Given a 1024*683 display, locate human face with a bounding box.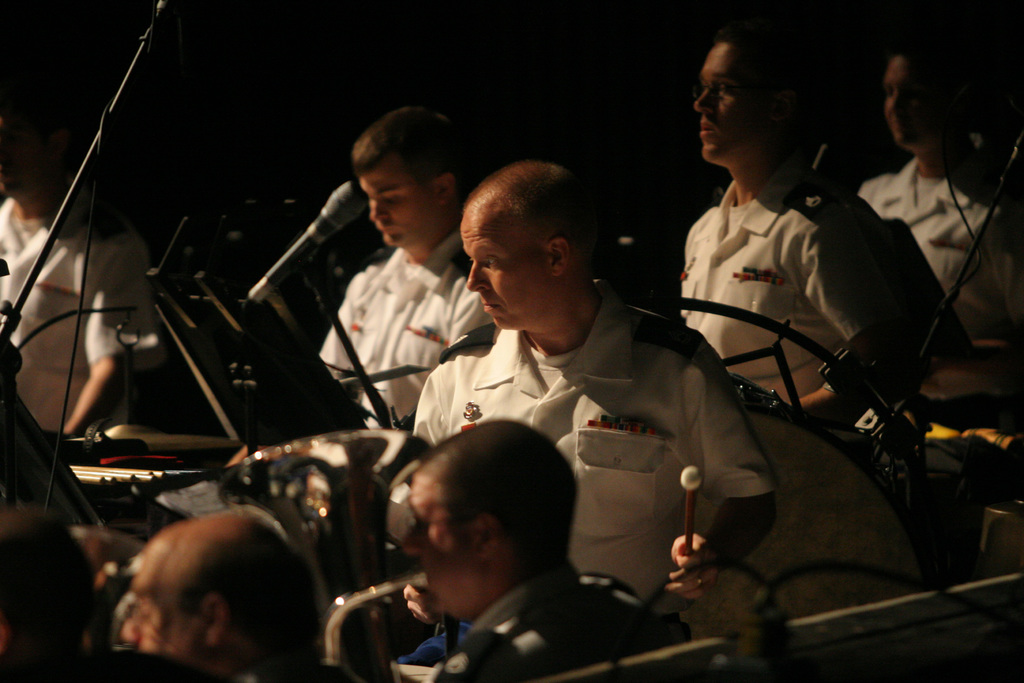
Located: detection(120, 540, 208, 667).
